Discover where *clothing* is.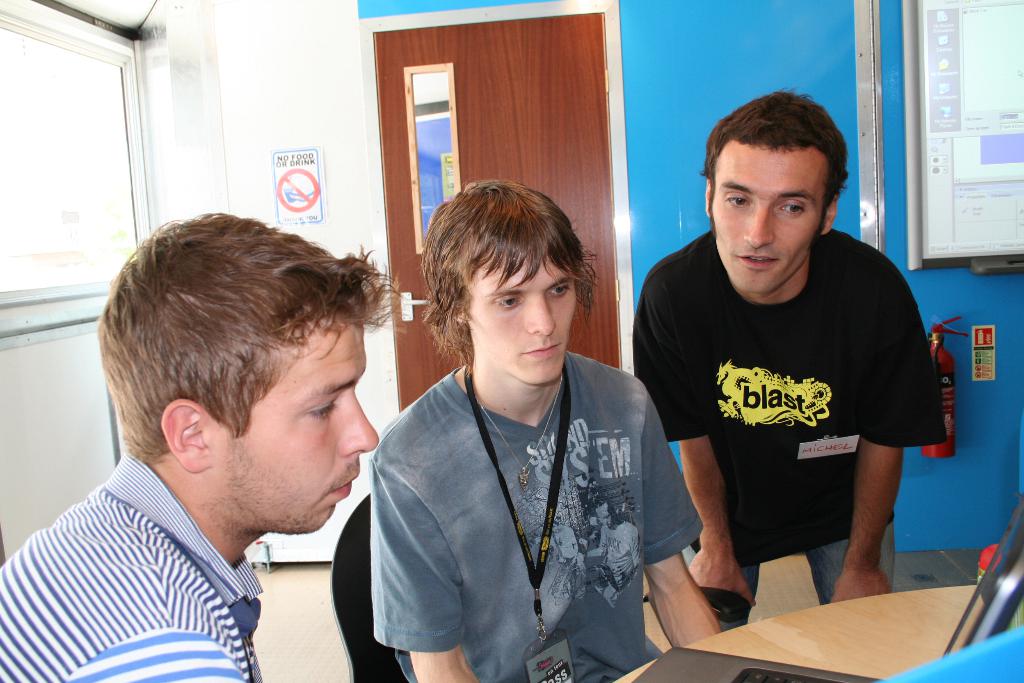
Discovered at (left=6, top=454, right=273, bottom=680).
